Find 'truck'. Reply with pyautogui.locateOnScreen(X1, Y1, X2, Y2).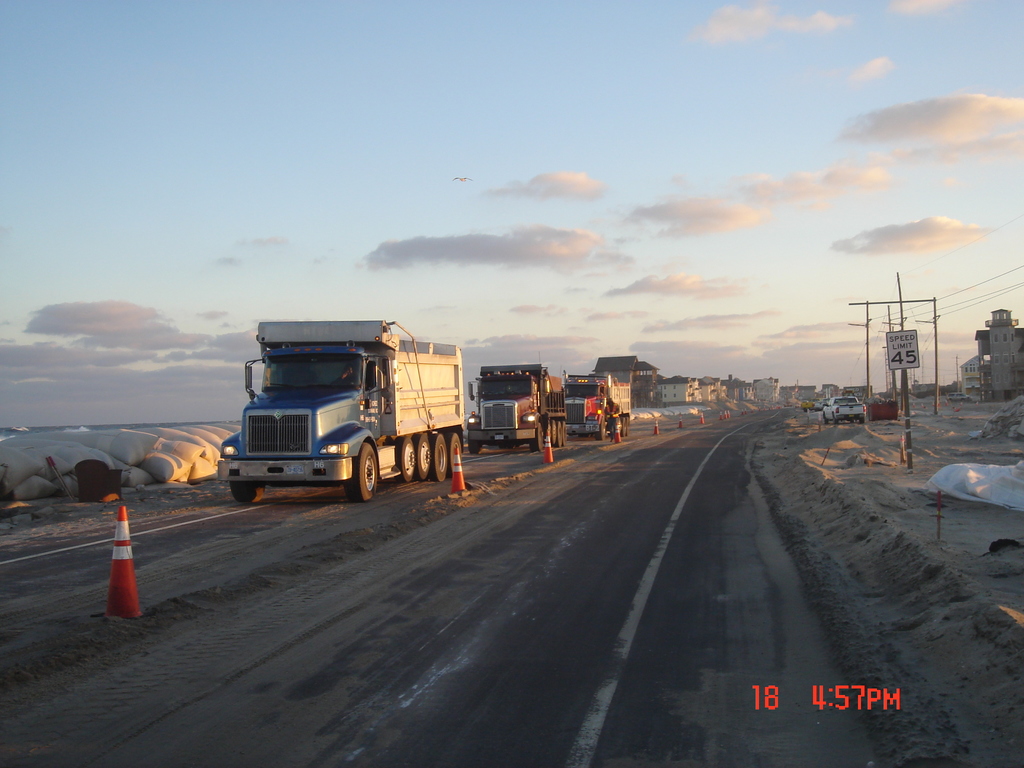
pyautogui.locateOnScreen(561, 376, 642, 438).
